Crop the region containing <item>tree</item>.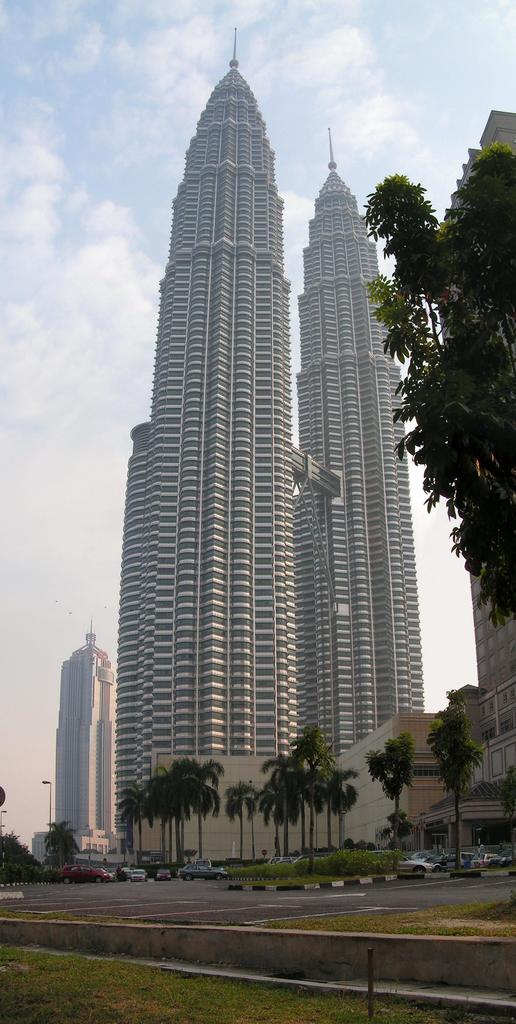
Crop region: 386,806,410,858.
